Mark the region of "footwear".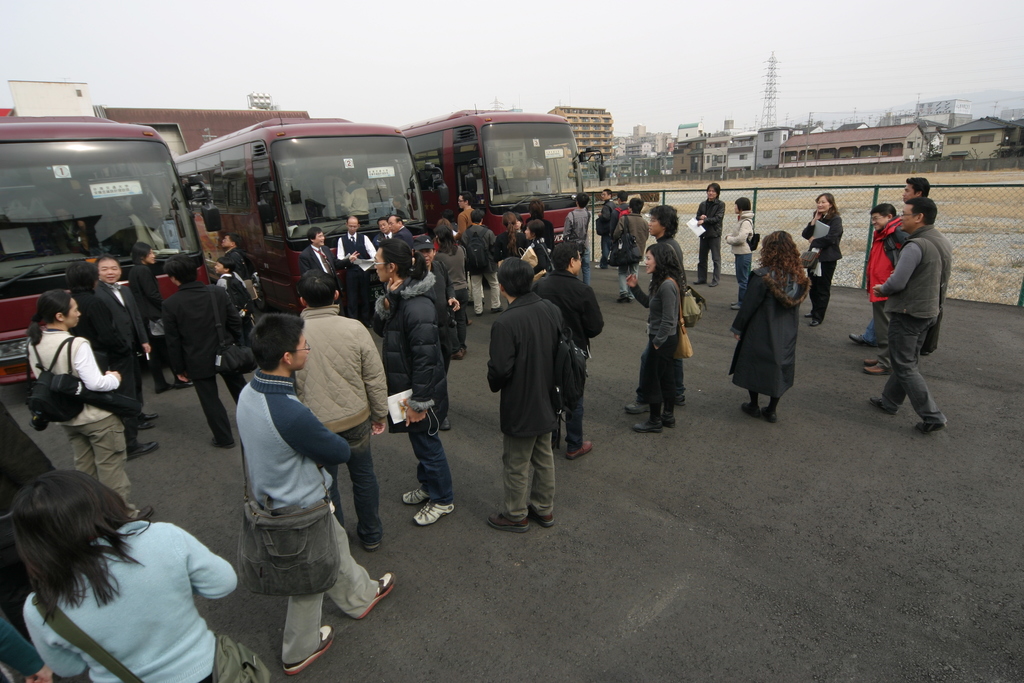
Region: <region>810, 319, 819, 325</region>.
